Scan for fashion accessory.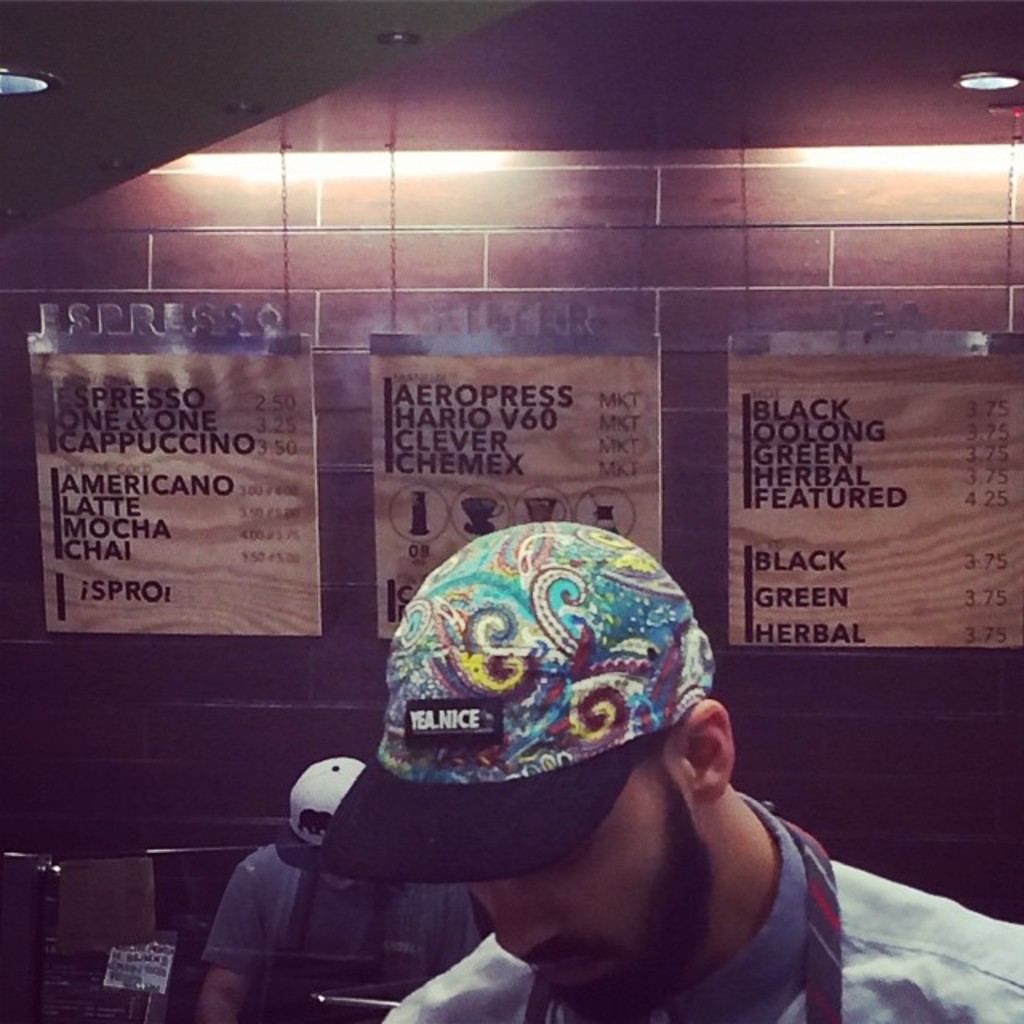
Scan result: Rect(317, 515, 728, 880).
